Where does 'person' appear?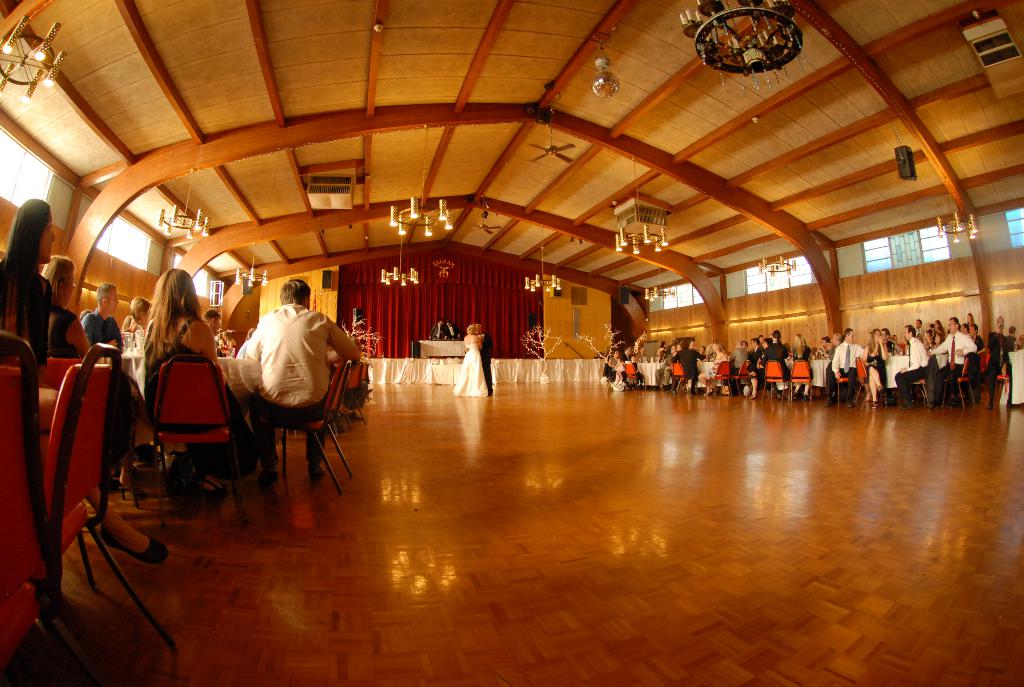
Appears at bbox=(824, 328, 864, 406).
